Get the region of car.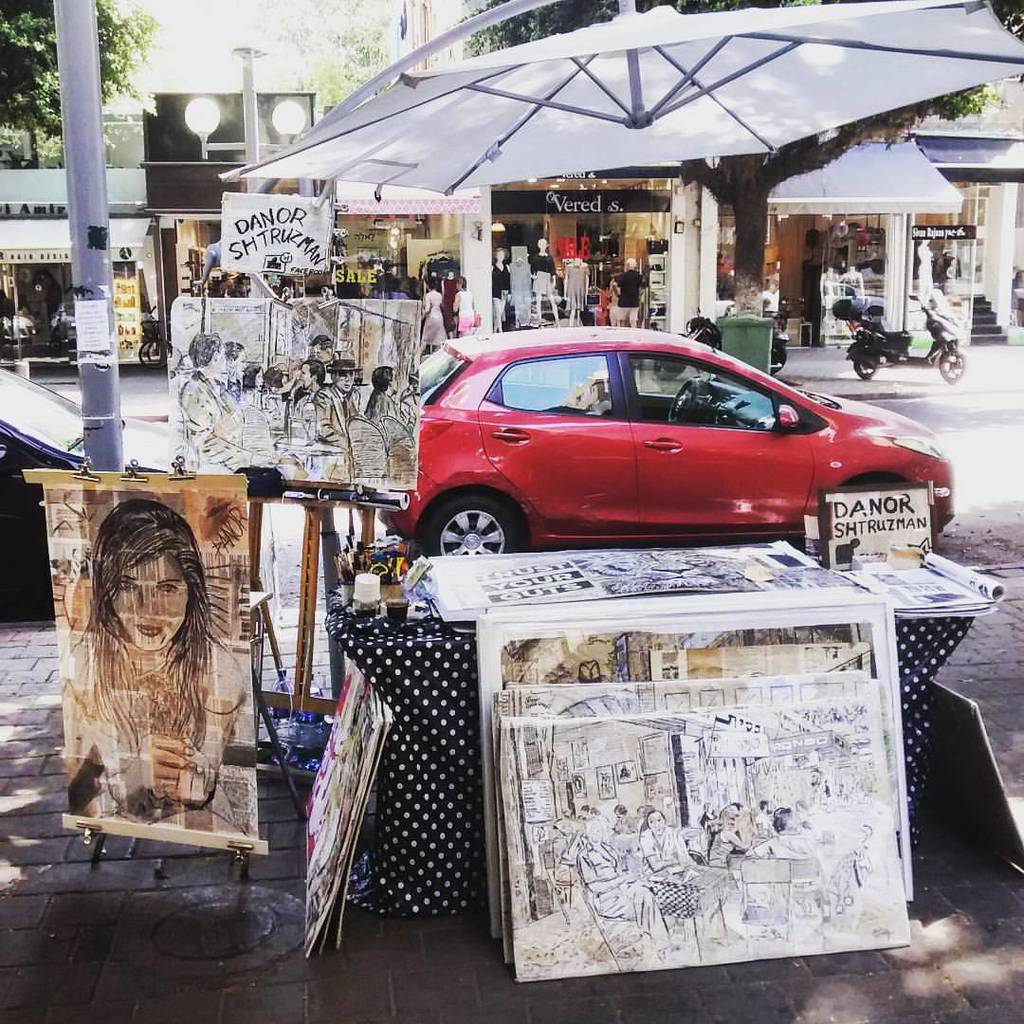
detection(0, 367, 171, 612).
